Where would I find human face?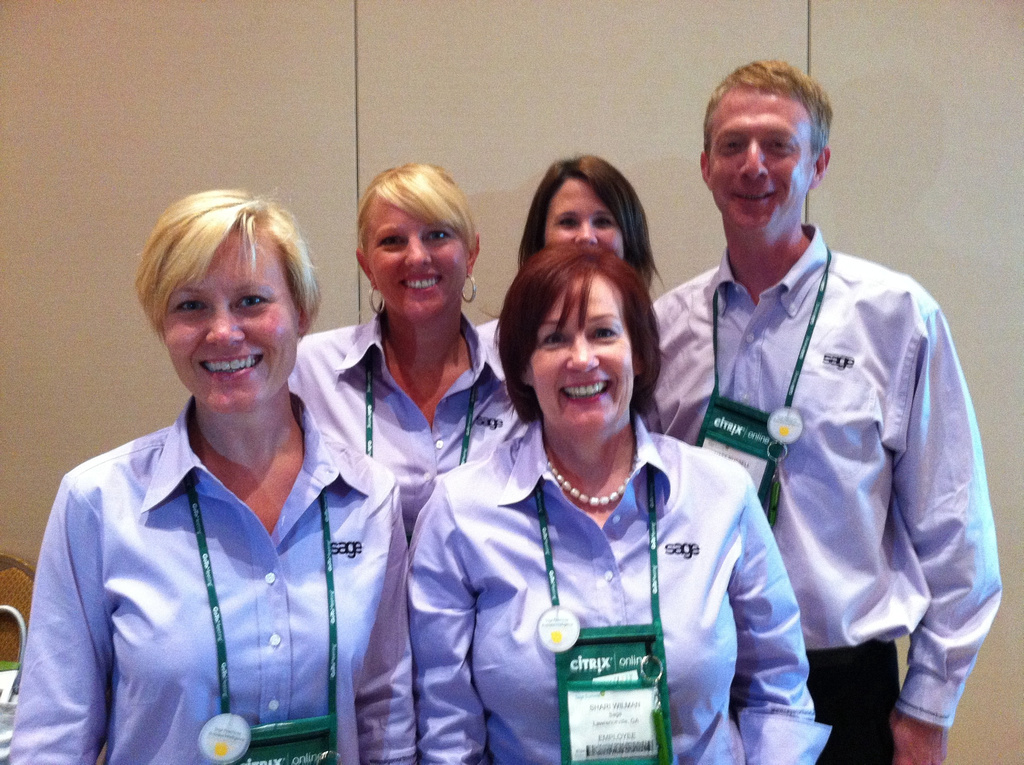
At x1=546 y1=177 x2=630 y2=264.
